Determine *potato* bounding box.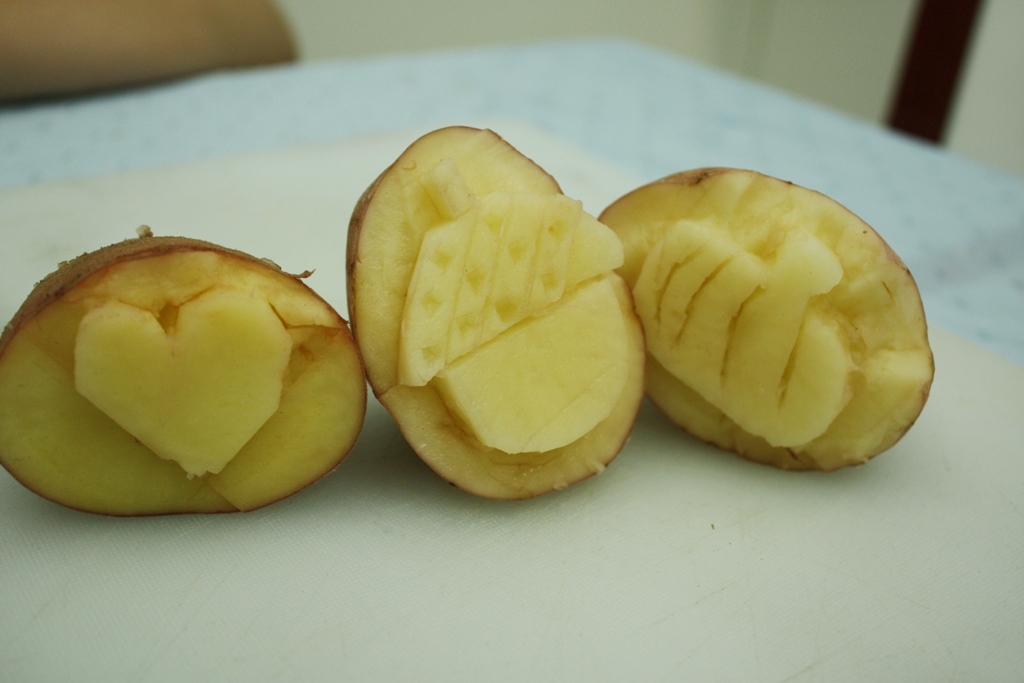
Determined: pyautogui.locateOnScreen(604, 159, 934, 482).
